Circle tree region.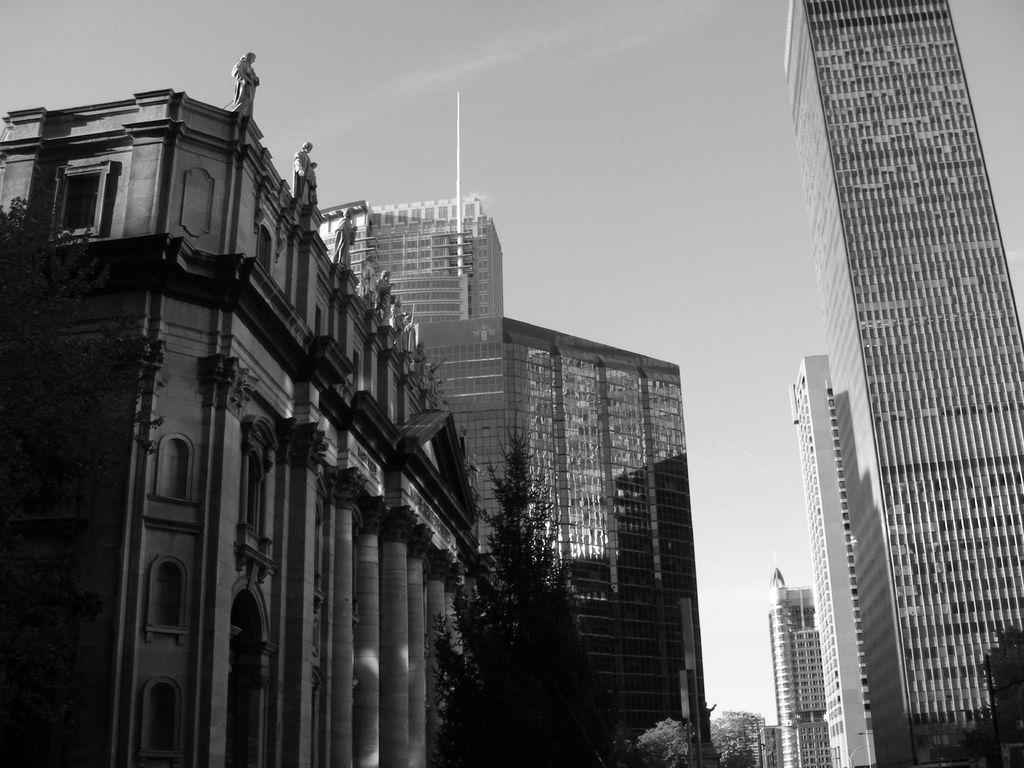
Region: [625, 706, 771, 767].
